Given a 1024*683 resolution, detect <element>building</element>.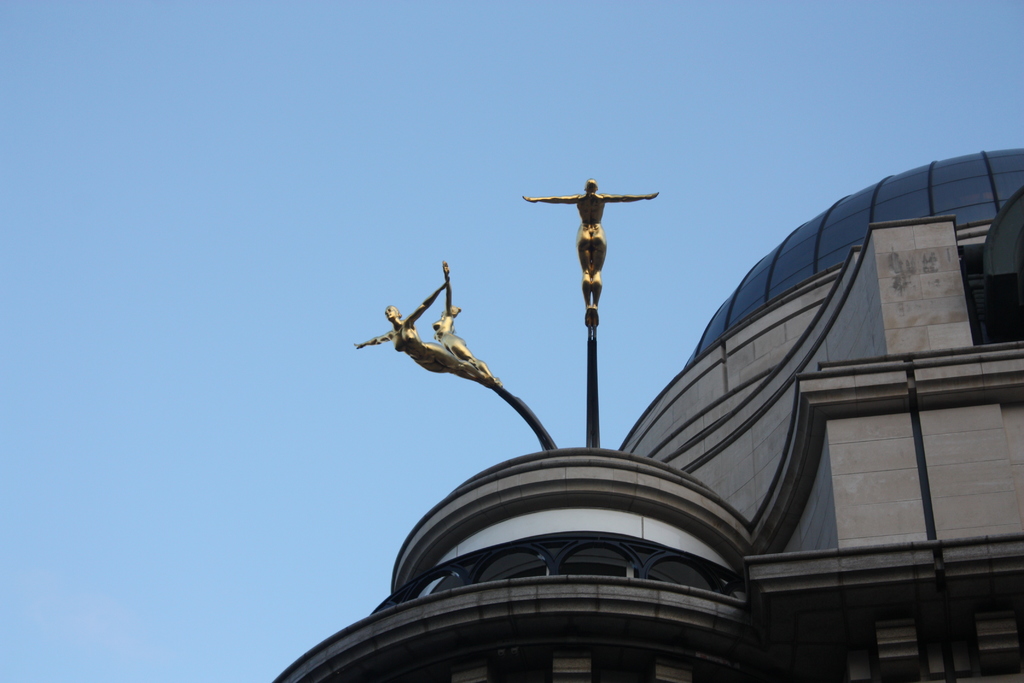
[x1=271, y1=149, x2=1023, y2=682].
